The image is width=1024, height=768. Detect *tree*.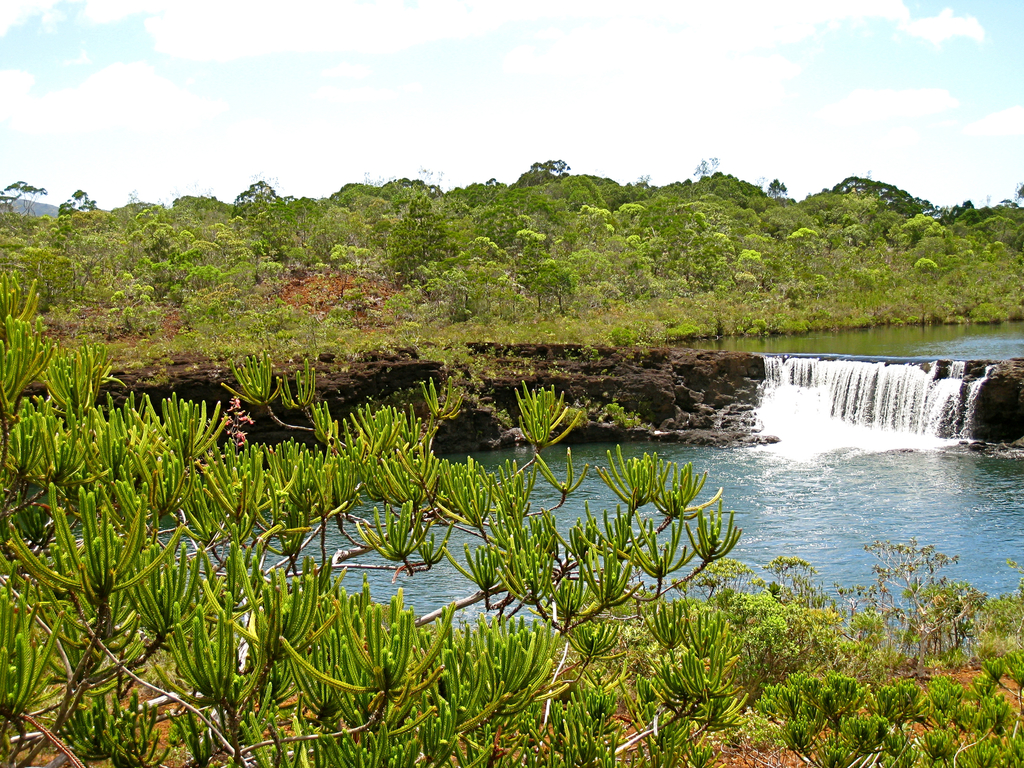
Detection: bbox(319, 206, 364, 272).
